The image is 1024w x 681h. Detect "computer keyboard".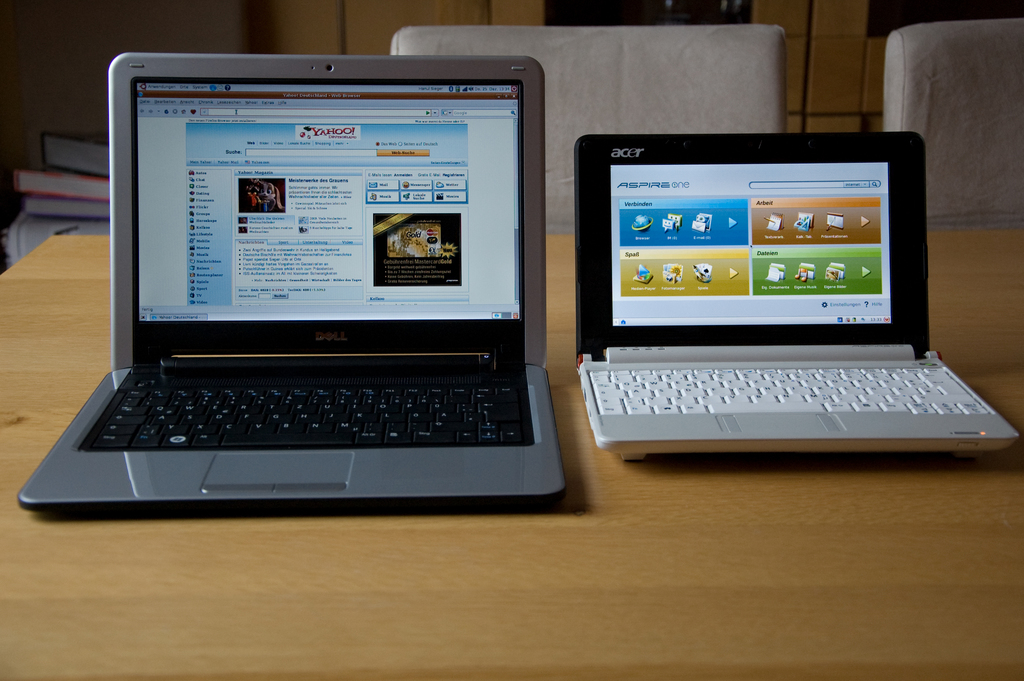
Detection: (left=588, top=366, right=991, bottom=413).
